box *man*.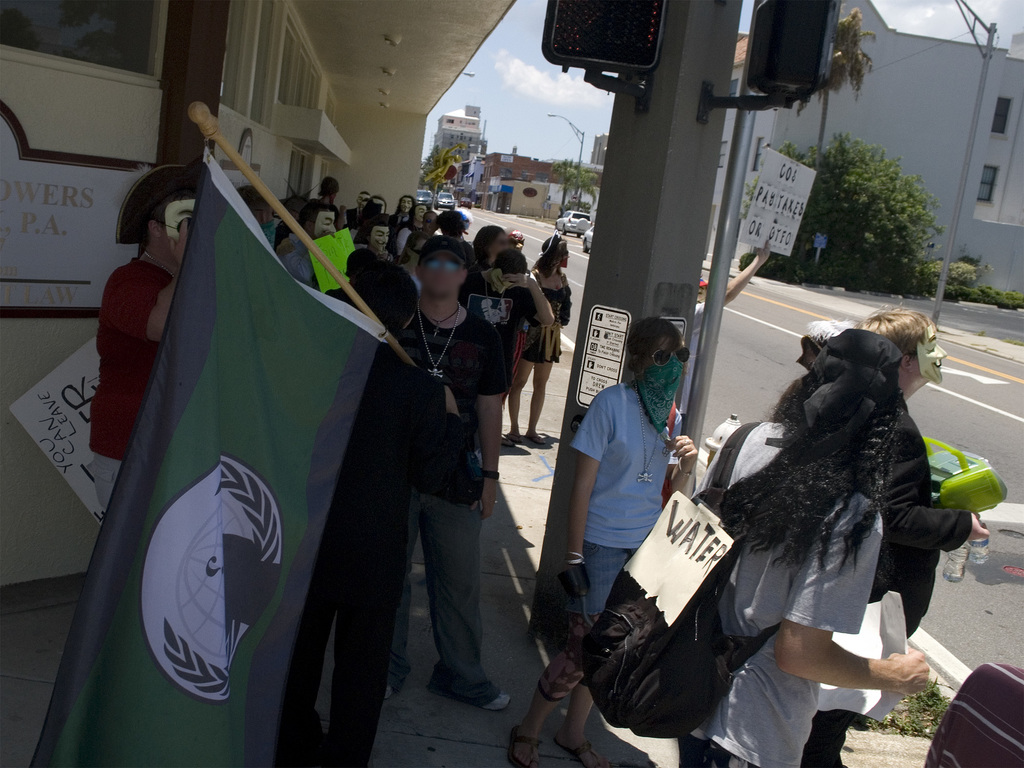
box(387, 236, 516, 704).
